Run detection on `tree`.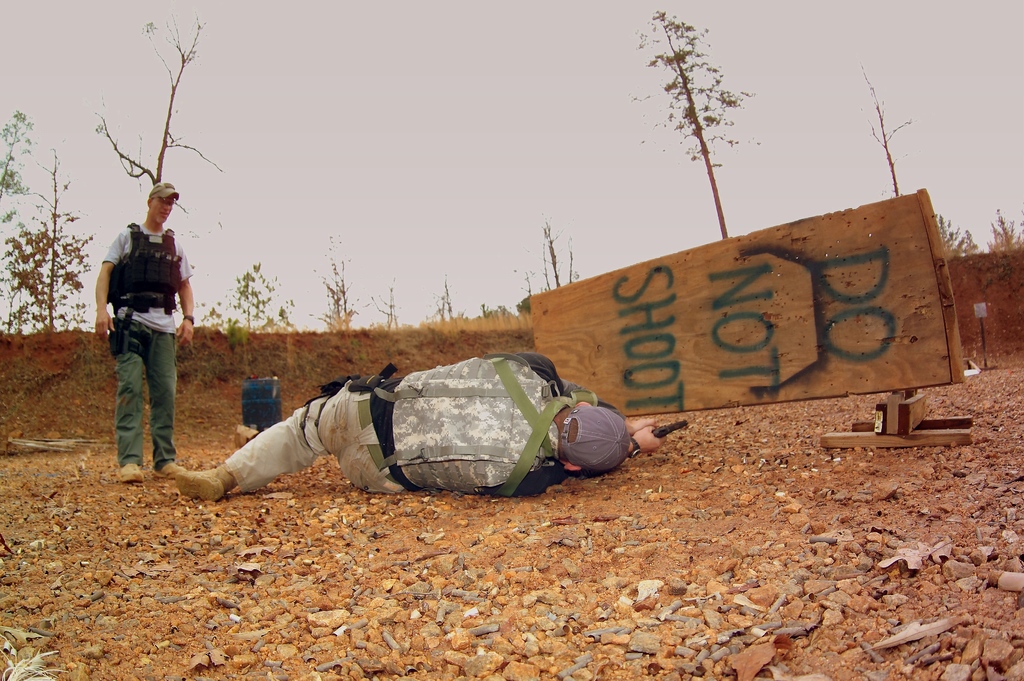
Result: pyautogui.locateOnScreen(0, 104, 37, 211).
